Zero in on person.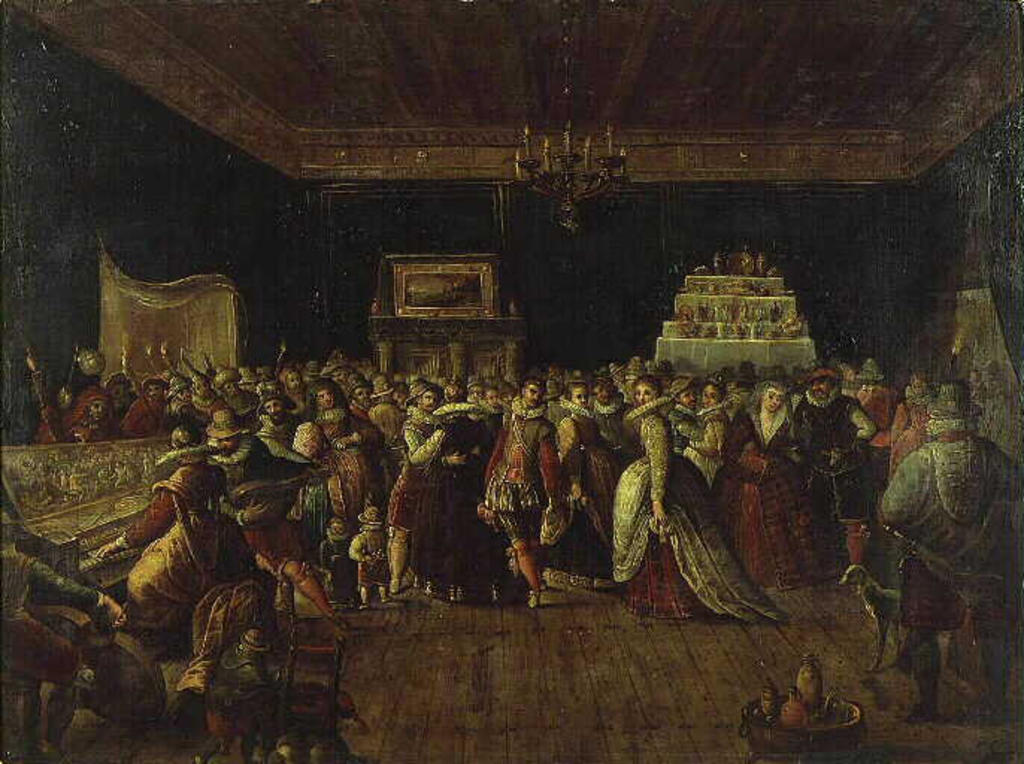
Zeroed in: detection(472, 376, 563, 609).
